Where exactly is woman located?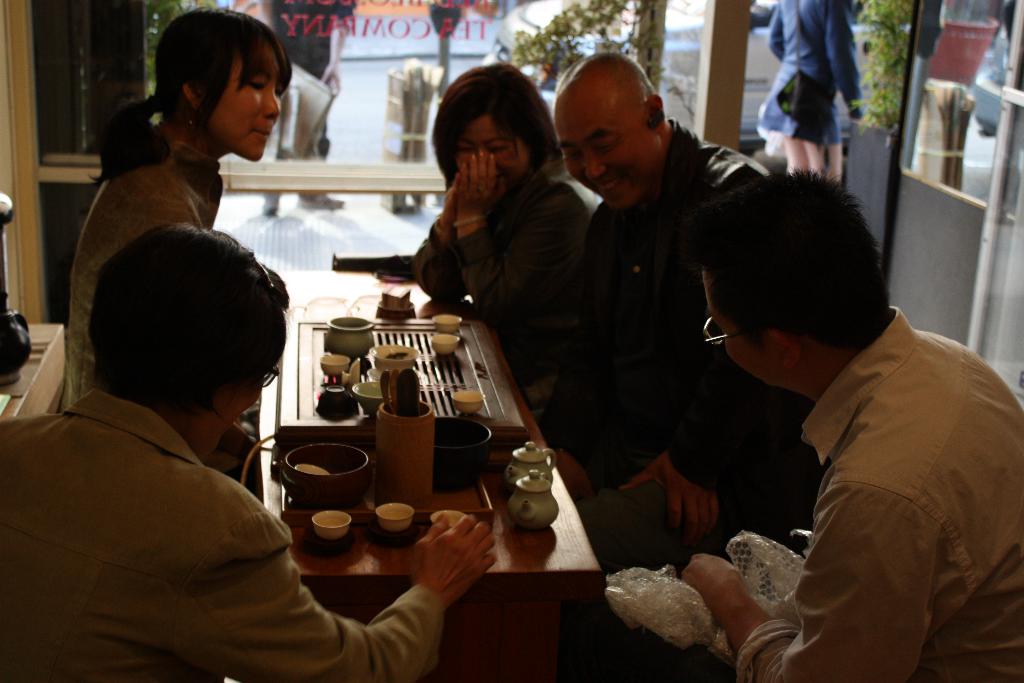
Its bounding box is locate(63, 8, 297, 479).
